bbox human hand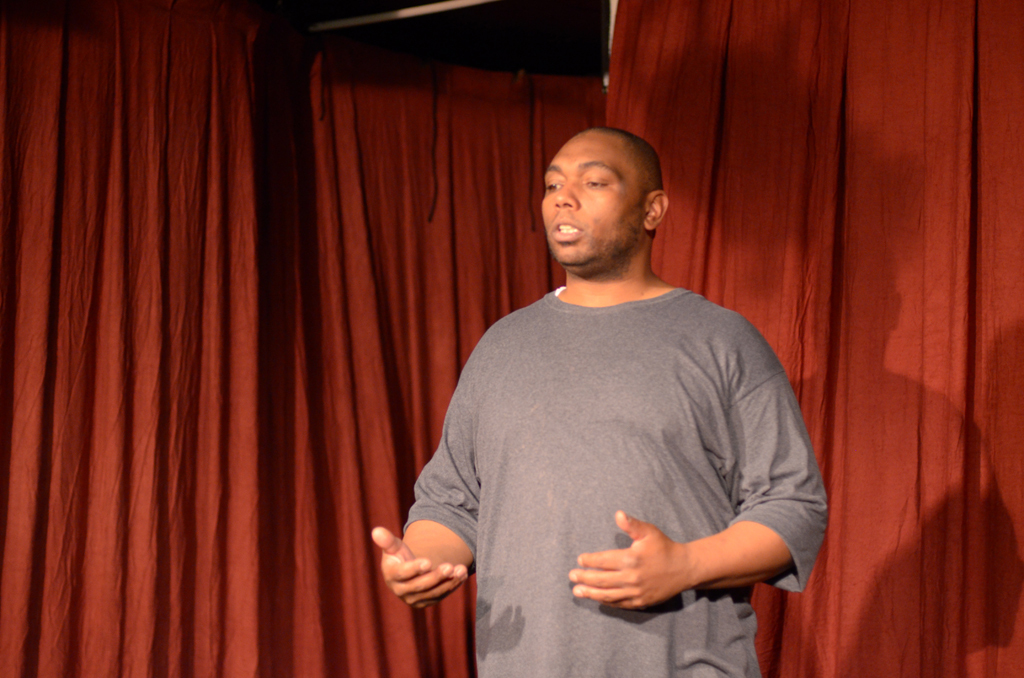
BBox(568, 507, 694, 610)
